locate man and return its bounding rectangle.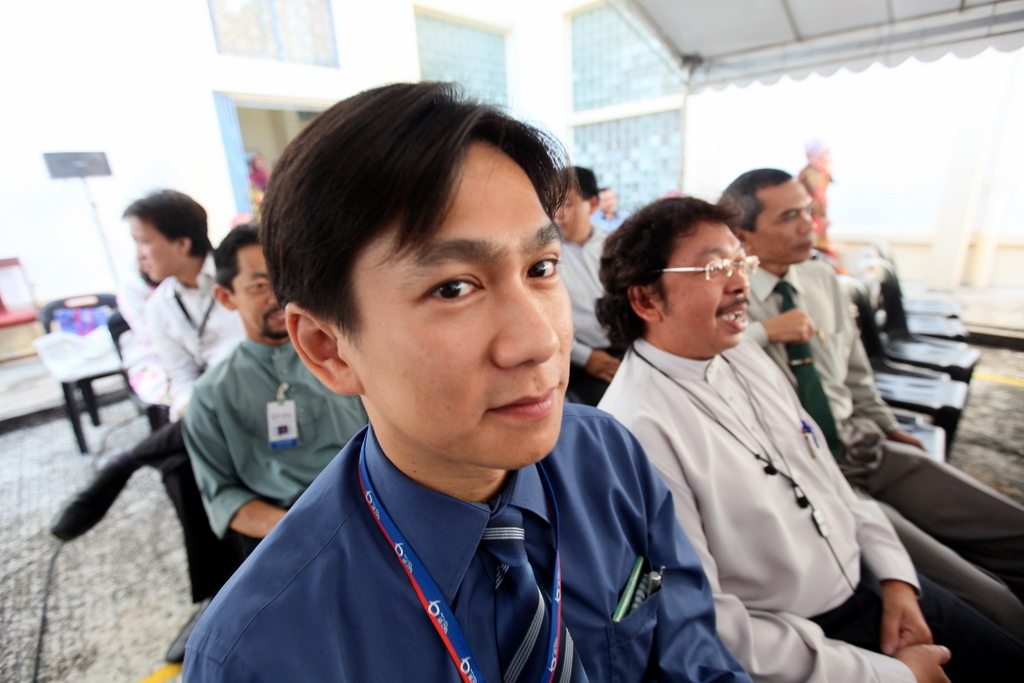
l=177, t=227, r=418, b=551.
